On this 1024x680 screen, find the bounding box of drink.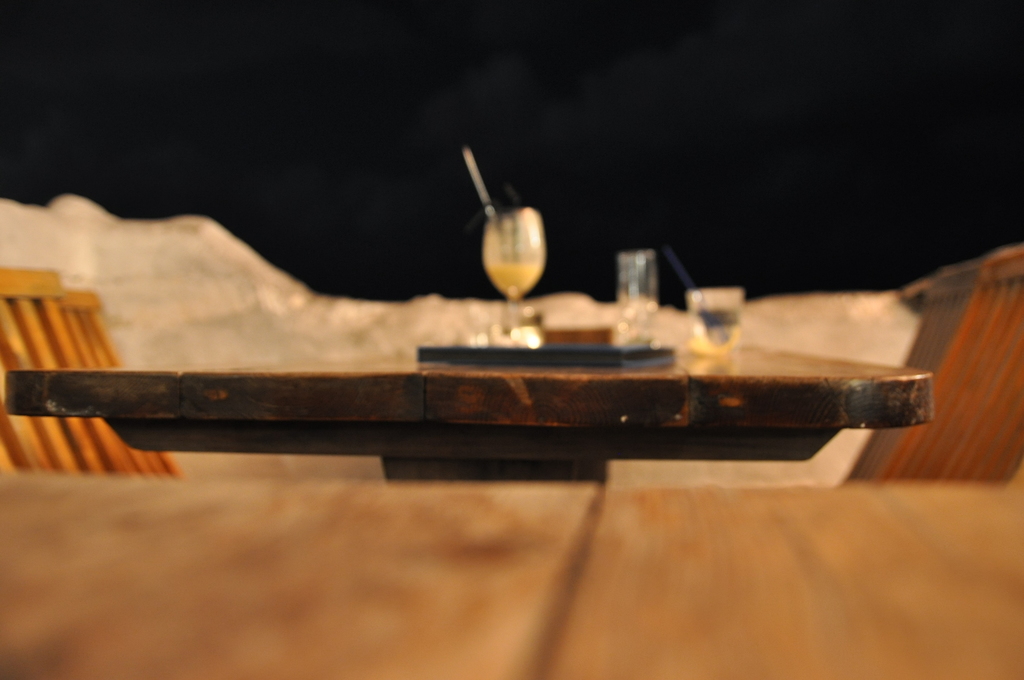
Bounding box: rect(472, 207, 552, 287).
